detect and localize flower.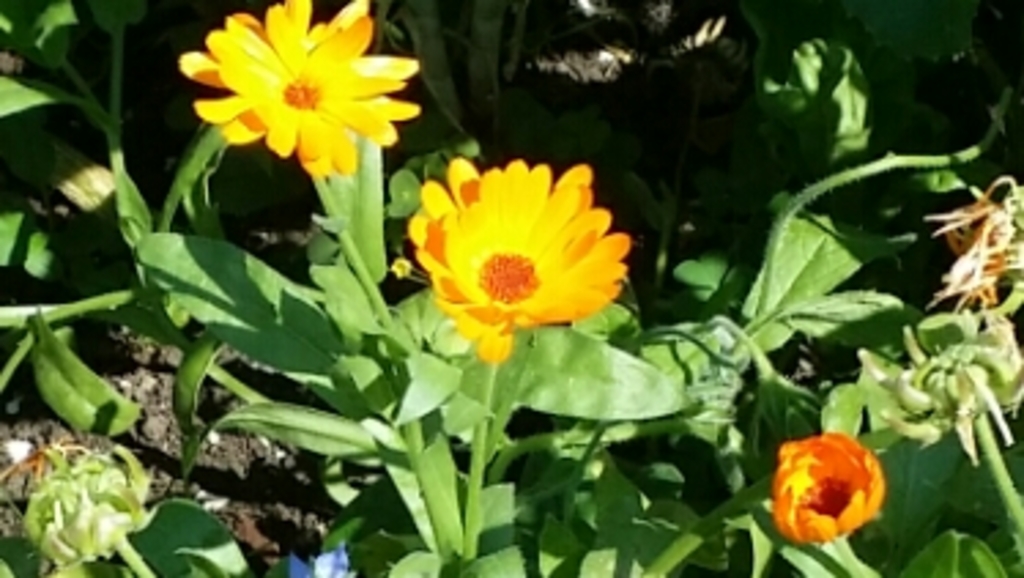
Localized at pyautogui.locateOnScreen(162, 0, 413, 178).
